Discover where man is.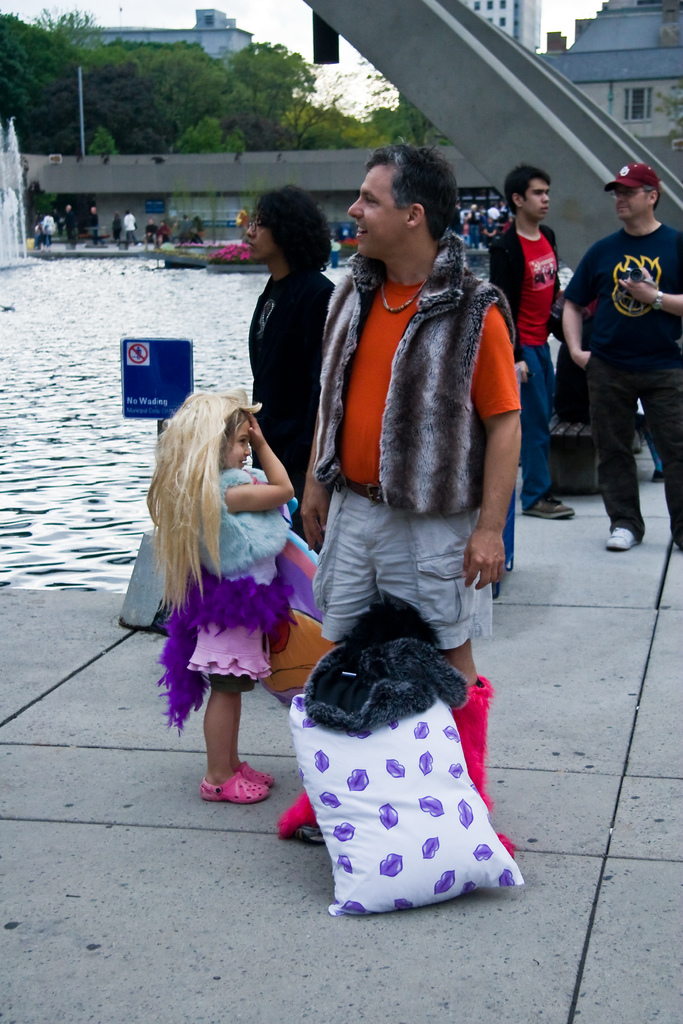
Discovered at rect(89, 204, 107, 244).
